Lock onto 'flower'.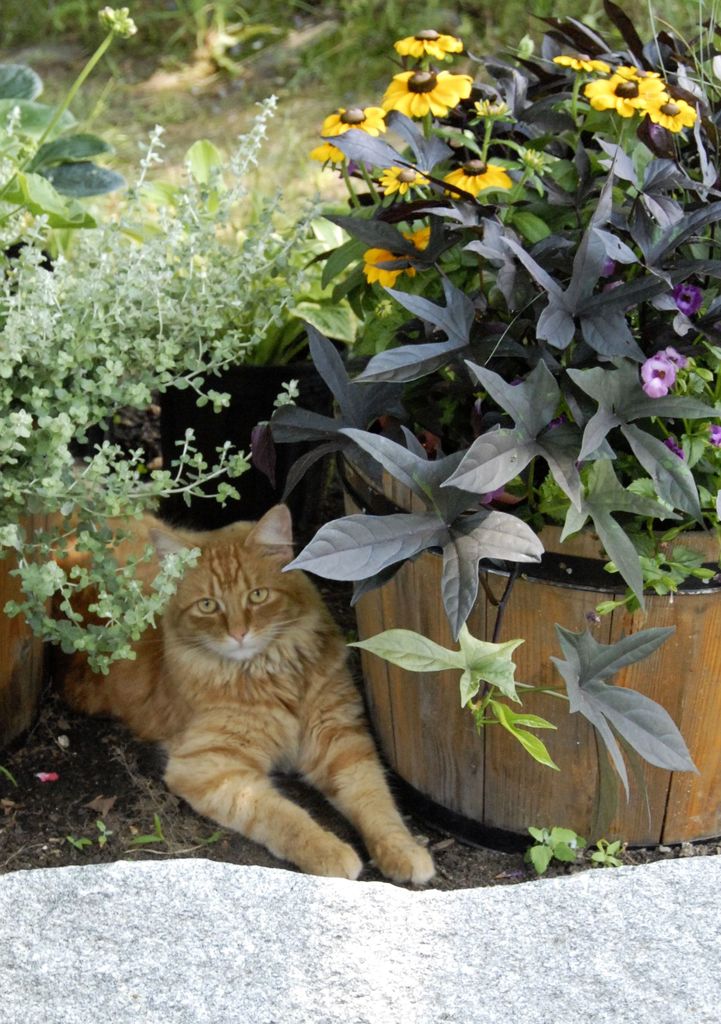
Locked: {"left": 615, "top": 60, "right": 663, "bottom": 92}.
